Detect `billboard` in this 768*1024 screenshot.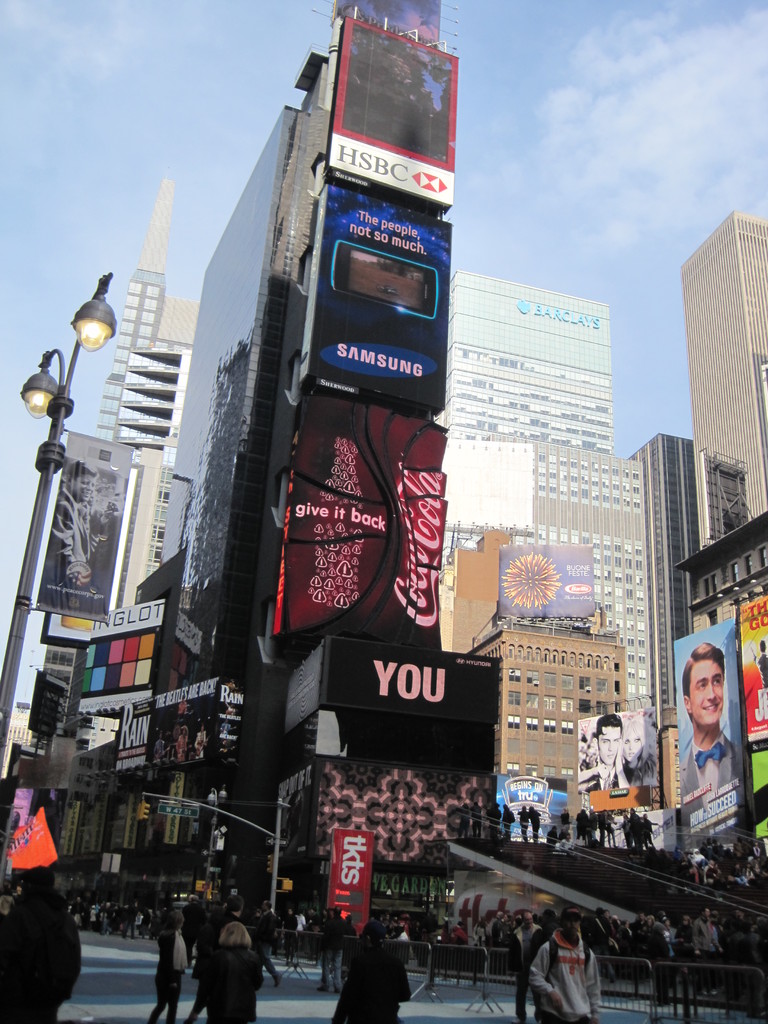
Detection: (left=29, top=435, right=122, bottom=619).
